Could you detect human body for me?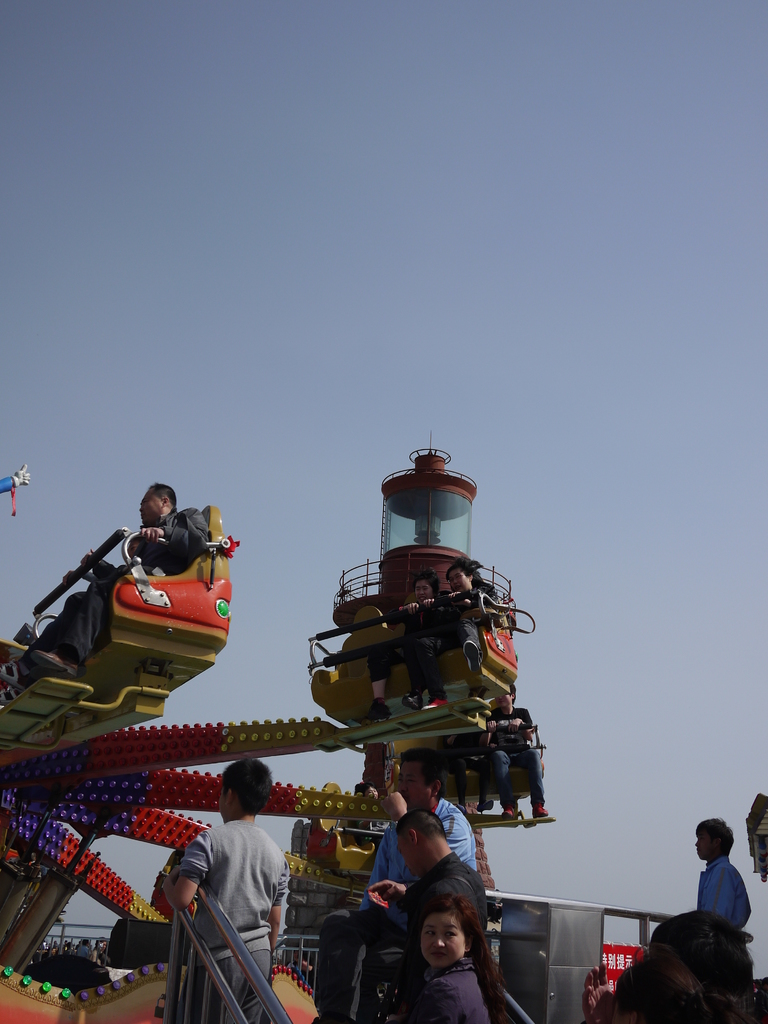
Detection result: locate(0, 550, 123, 709).
